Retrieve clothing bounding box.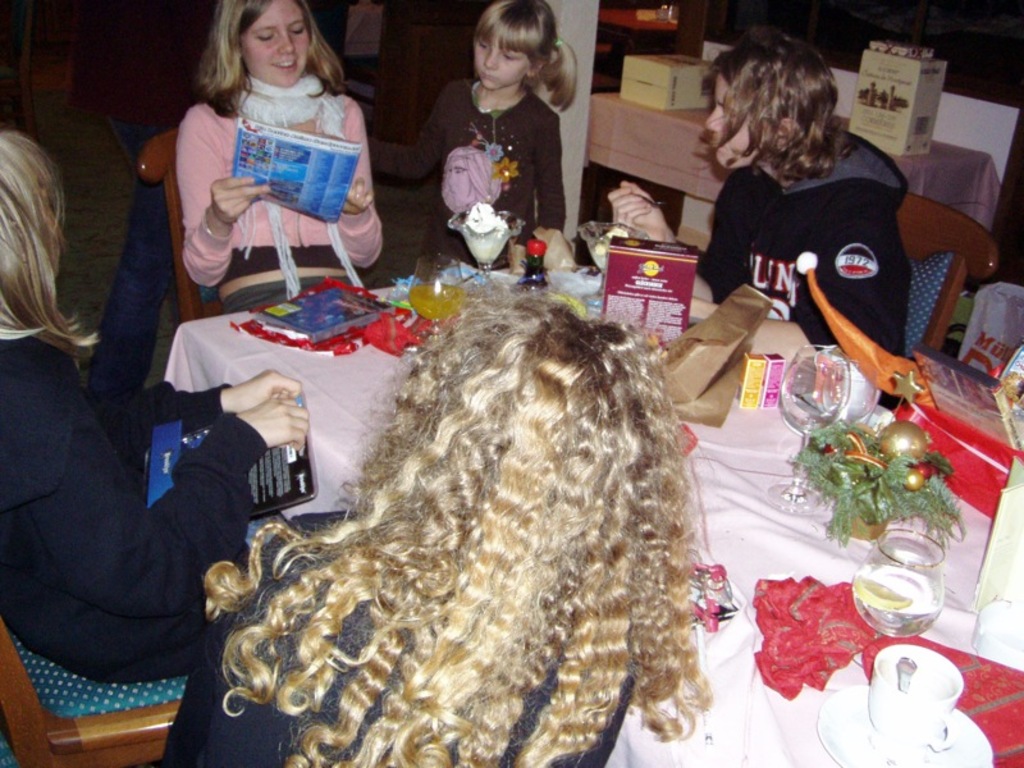
Bounding box: detection(177, 69, 383, 314).
